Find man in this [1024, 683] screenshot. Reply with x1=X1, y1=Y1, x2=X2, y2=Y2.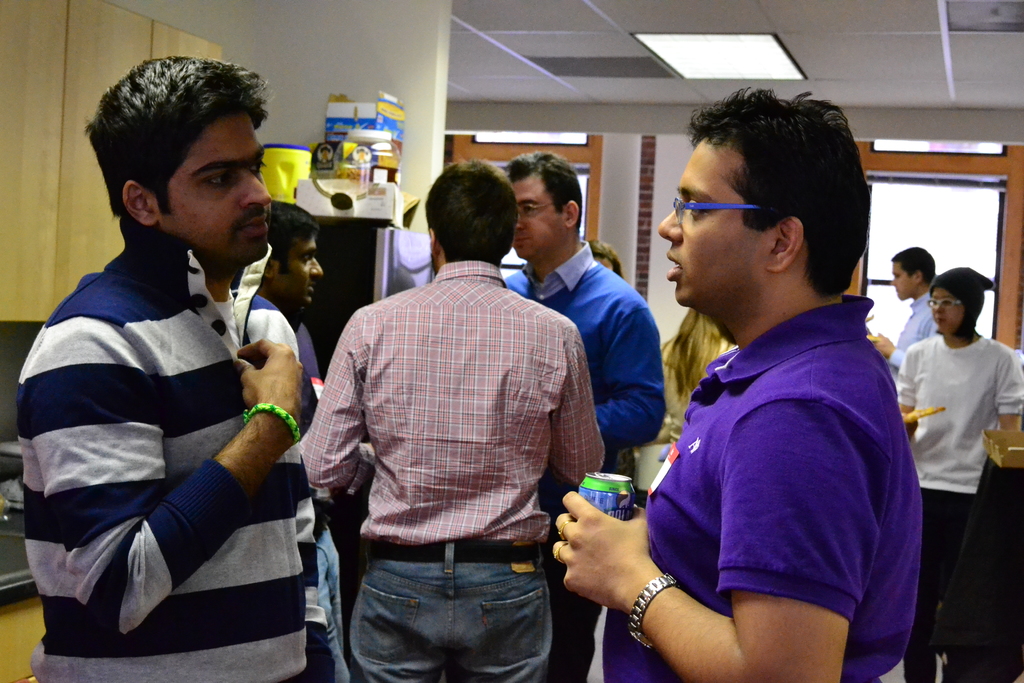
x1=891, y1=268, x2=1023, y2=682.
